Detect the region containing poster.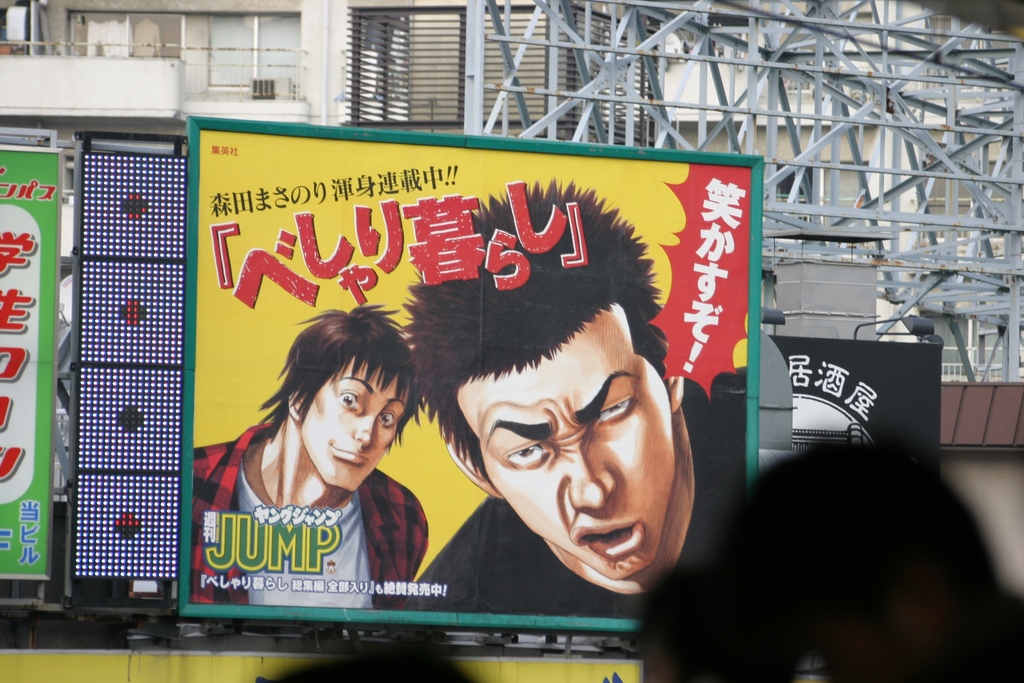
pyautogui.locateOnScreen(770, 334, 938, 463).
